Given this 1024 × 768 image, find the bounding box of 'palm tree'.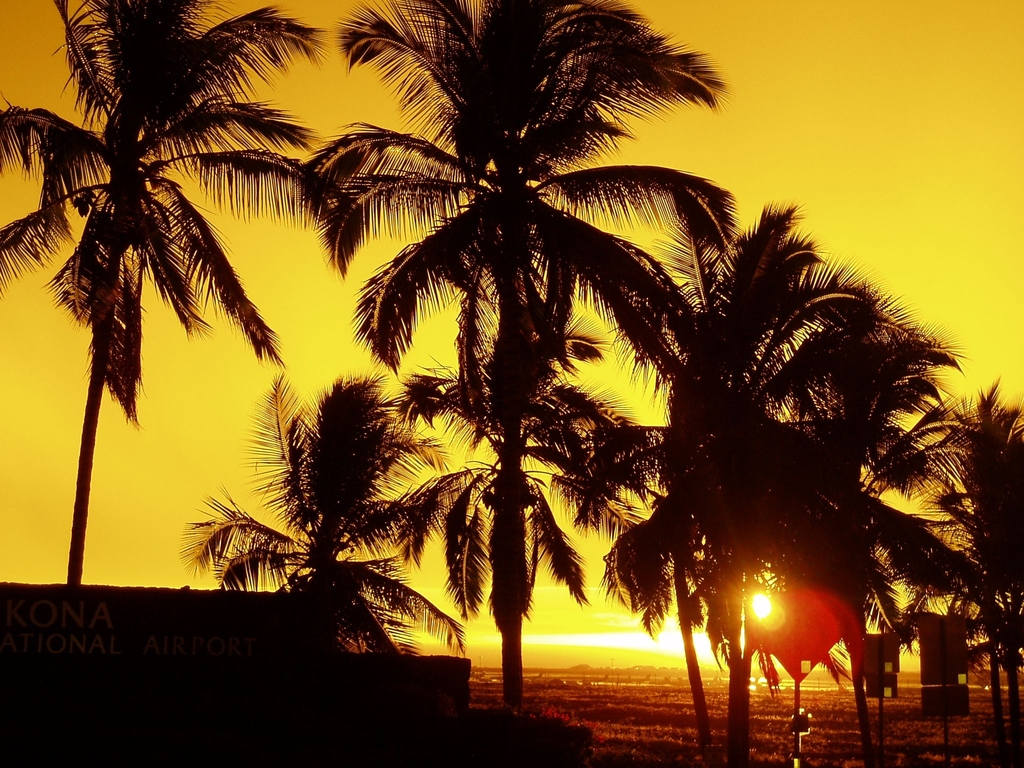
detection(596, 399, 694, 660).
